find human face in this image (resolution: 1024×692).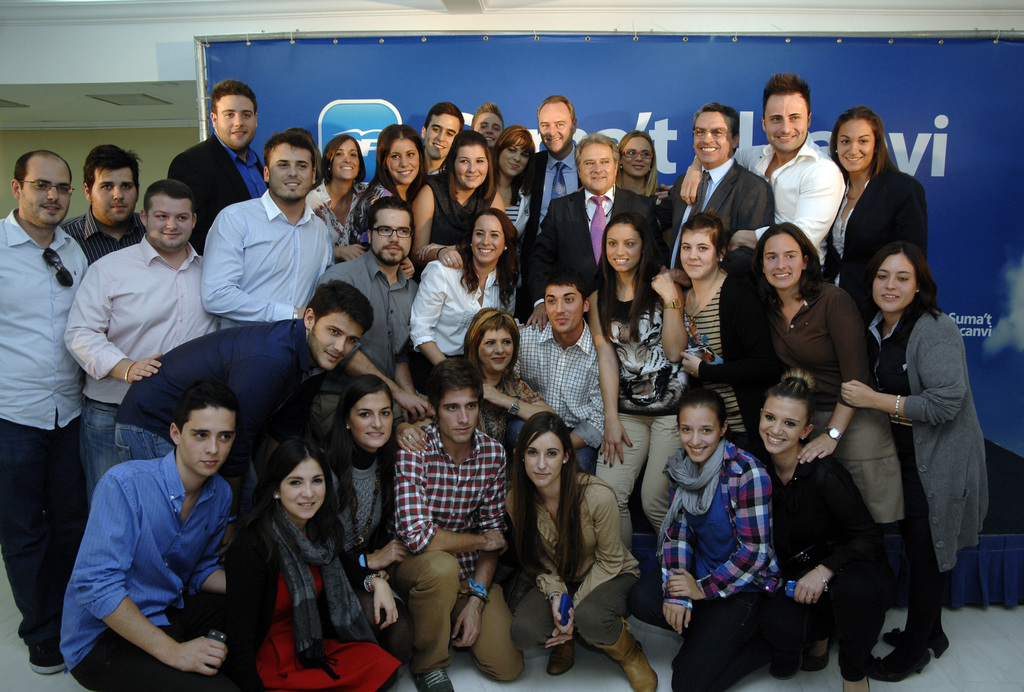
x1=691 y1=112 x2=732 y2=162.
